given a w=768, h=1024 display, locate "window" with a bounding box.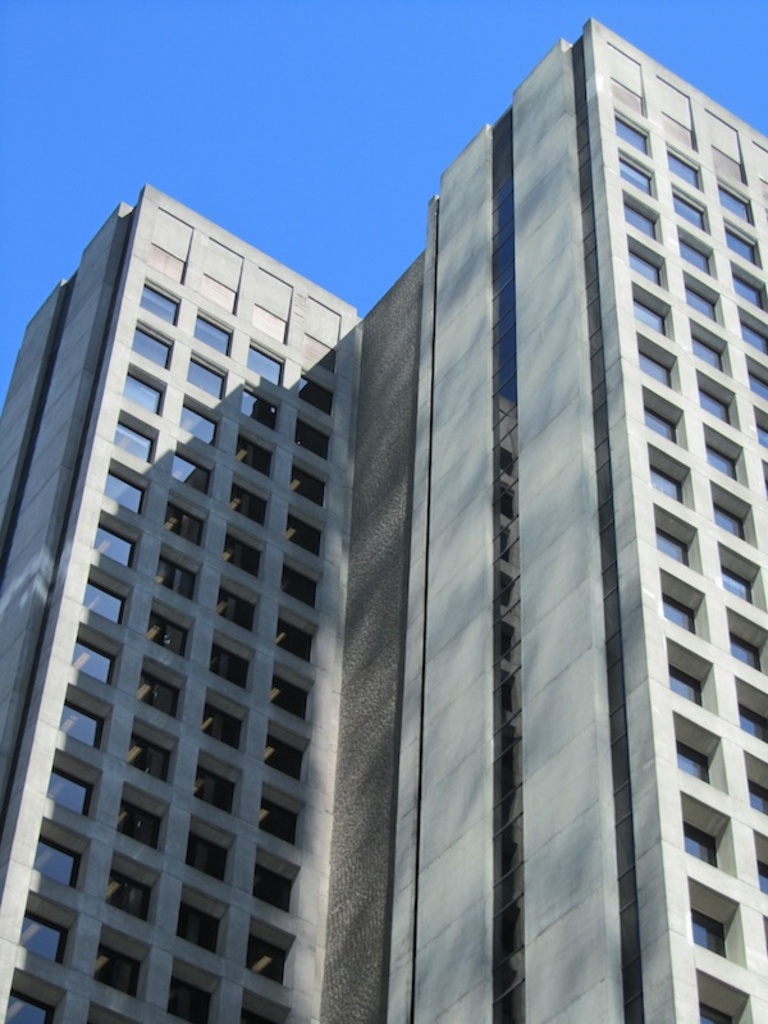
Located: region(622, 197, 658, 239).
